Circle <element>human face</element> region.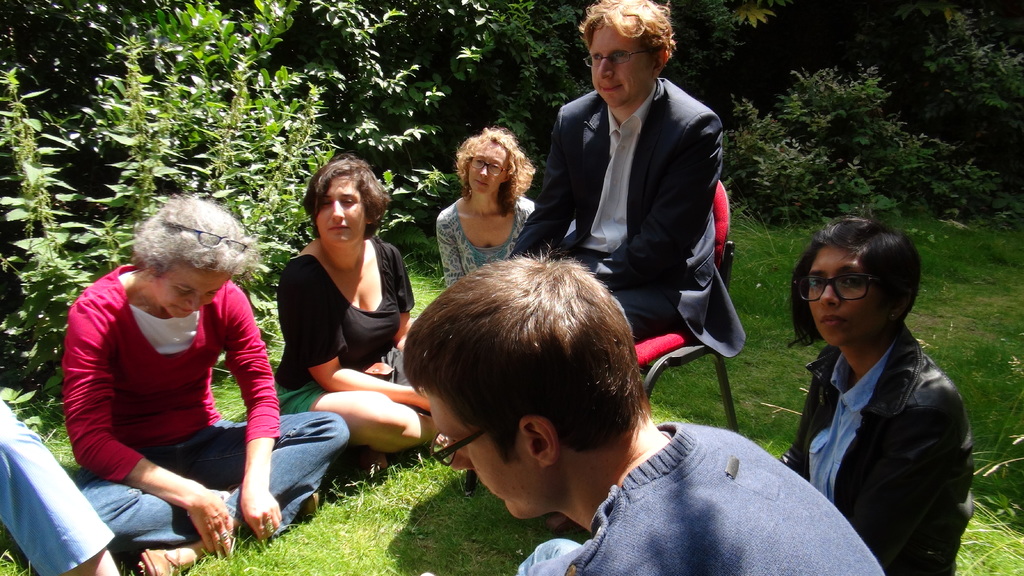
Region: {"x1": 148, "y1": 264, "x2": 227, "y2": 319}.
